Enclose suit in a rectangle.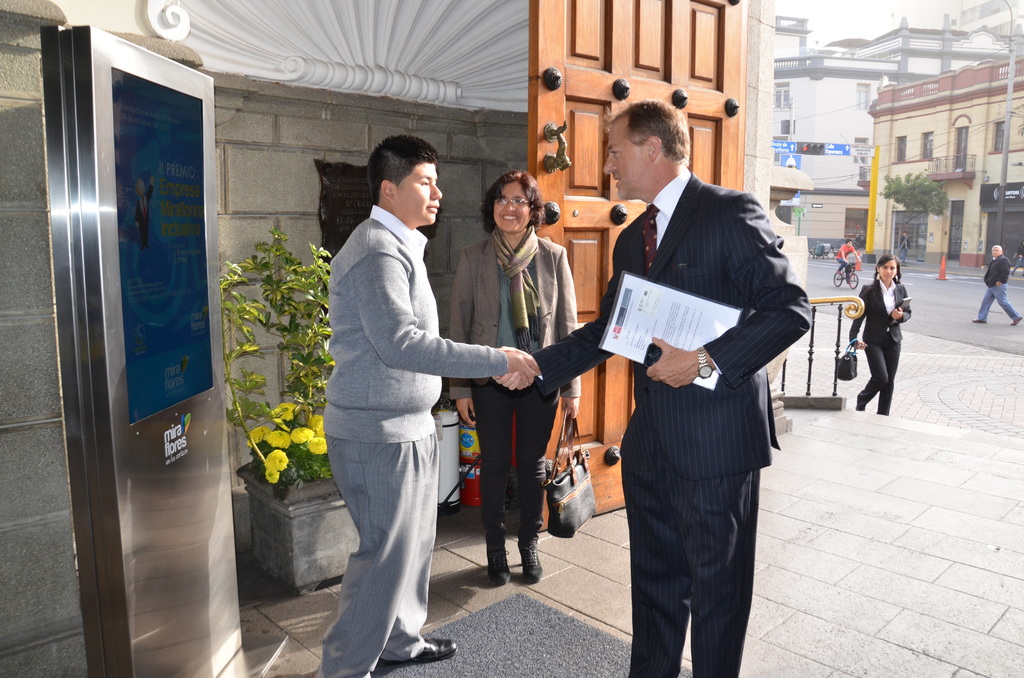
{"left": 447, "top": 235, "right": 583, "bottom": 400}.
